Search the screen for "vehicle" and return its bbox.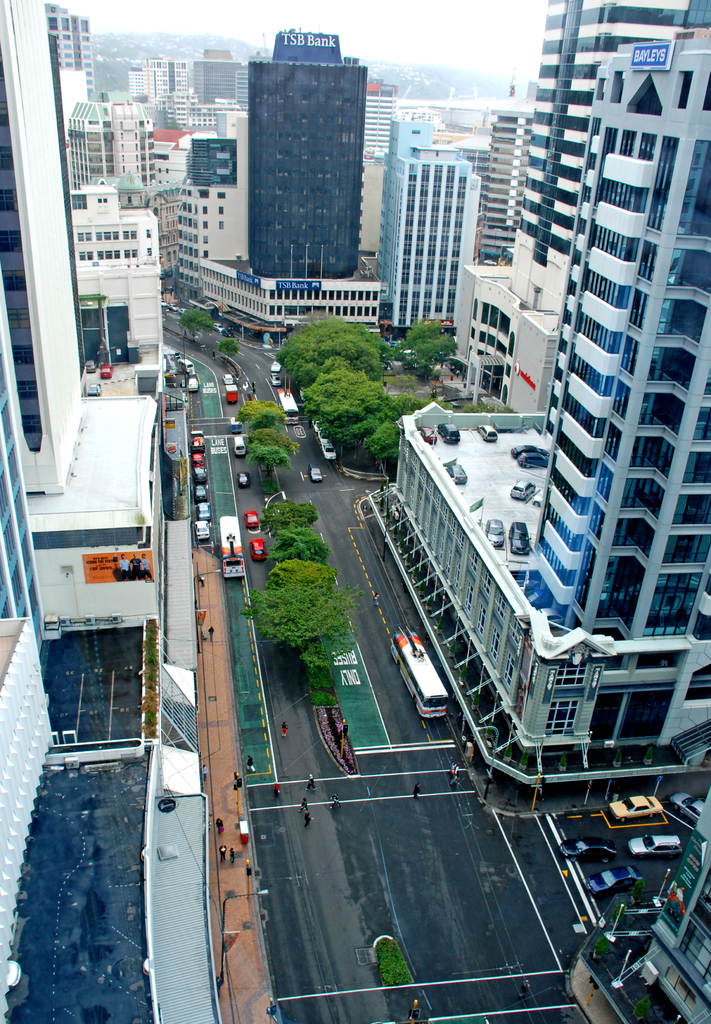
Found: <bbox>505, 522, 530, 554</bbox>.
